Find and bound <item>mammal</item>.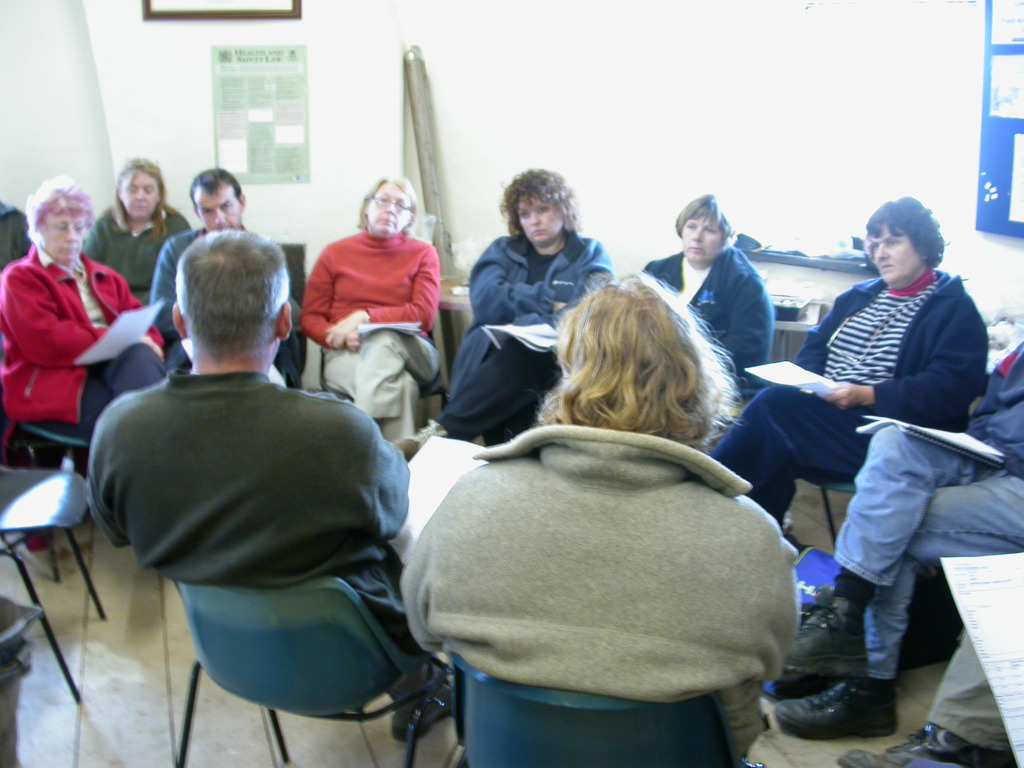
Bound: (640,191,774,389).
